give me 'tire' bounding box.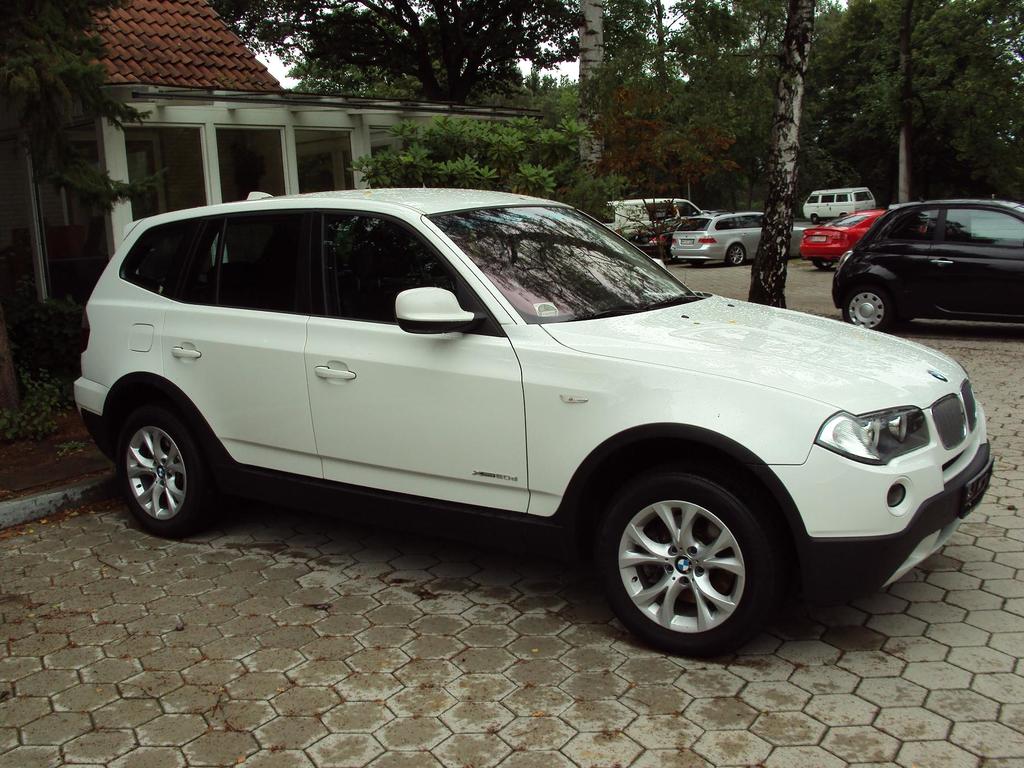
{"left": 116, "top": 404, "right": 205, "bottom": 534}.
